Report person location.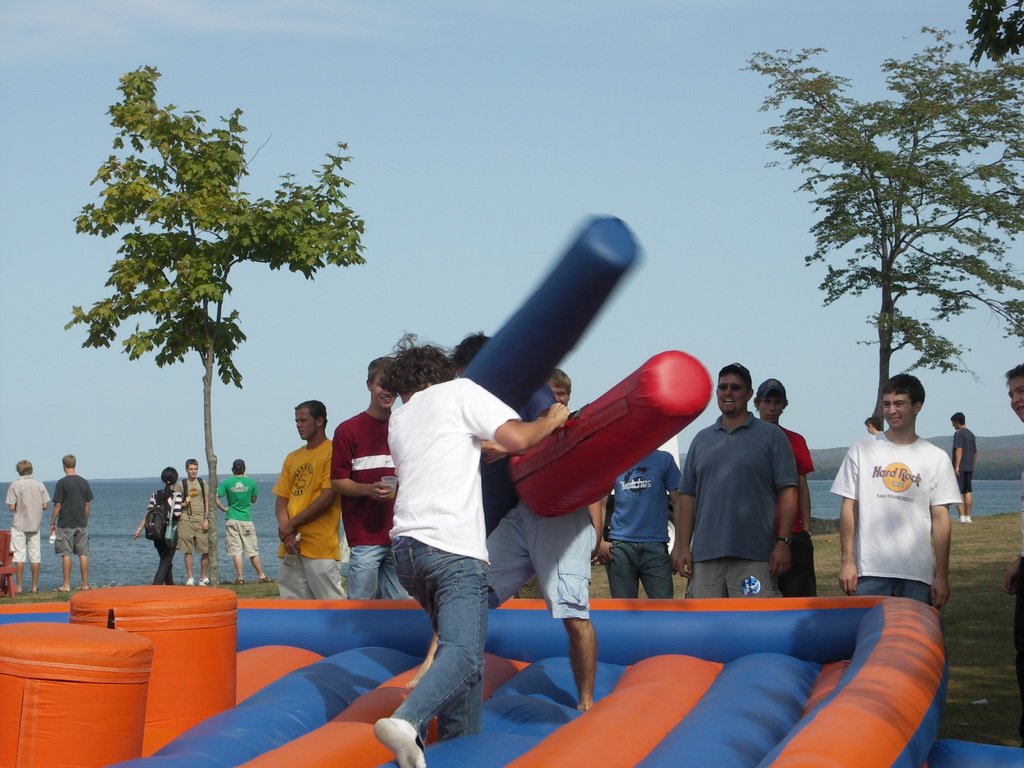
Report: l=137, t=468, r=184, b=582.
